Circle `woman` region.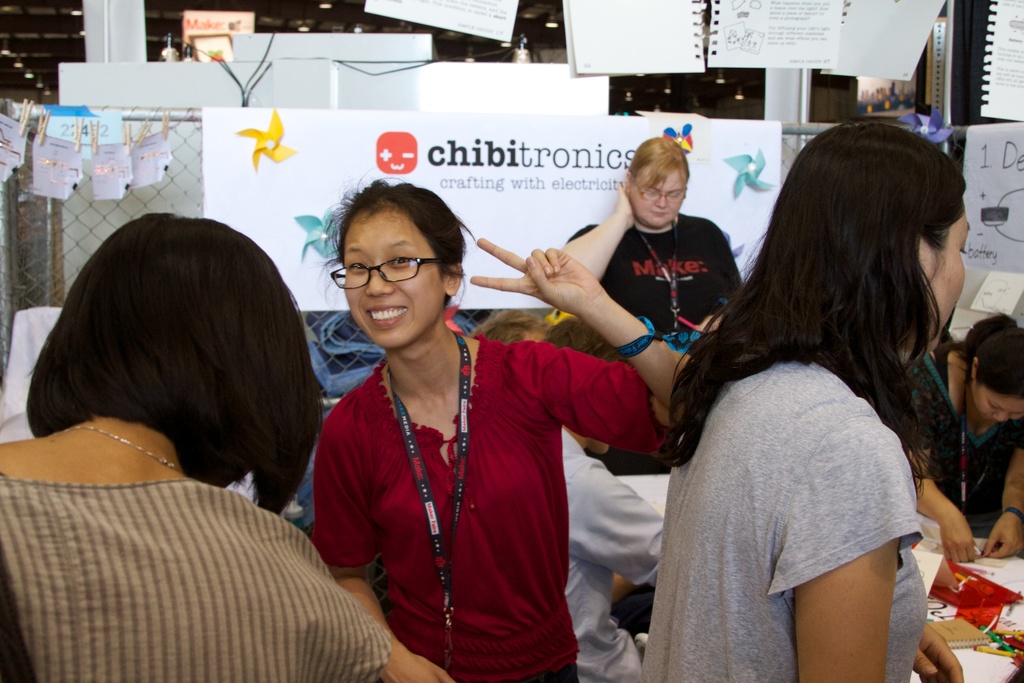
Region: BBox(560, 138, 751, 360).
